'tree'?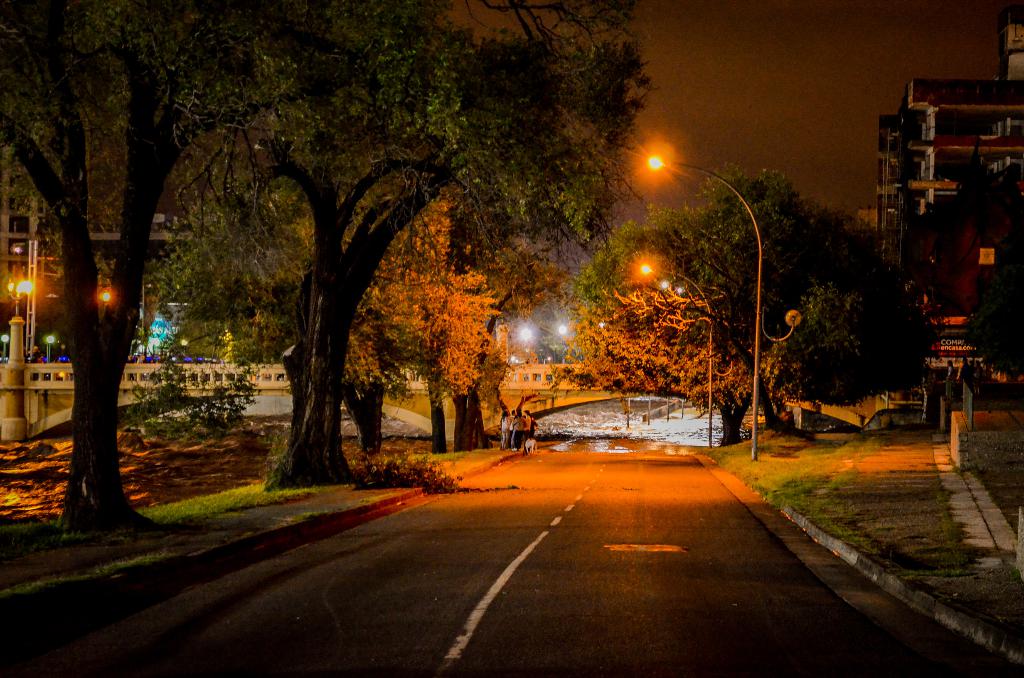
left=765, top=204, right=940, bottom=406
